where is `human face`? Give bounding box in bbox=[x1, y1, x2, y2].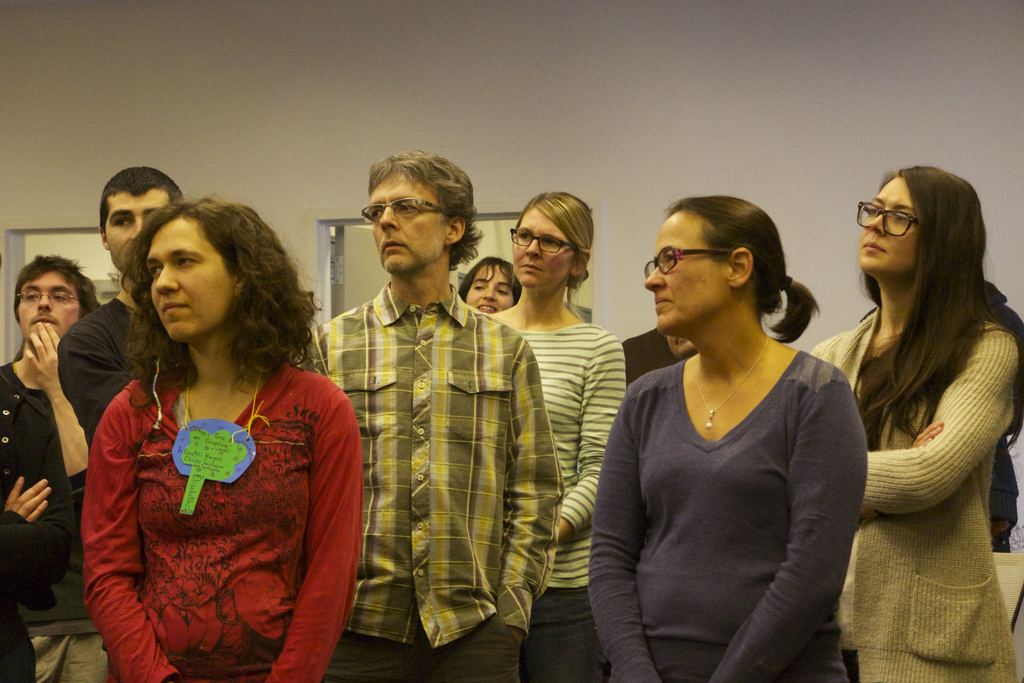
bbox=[18, 267, 79, 341].
